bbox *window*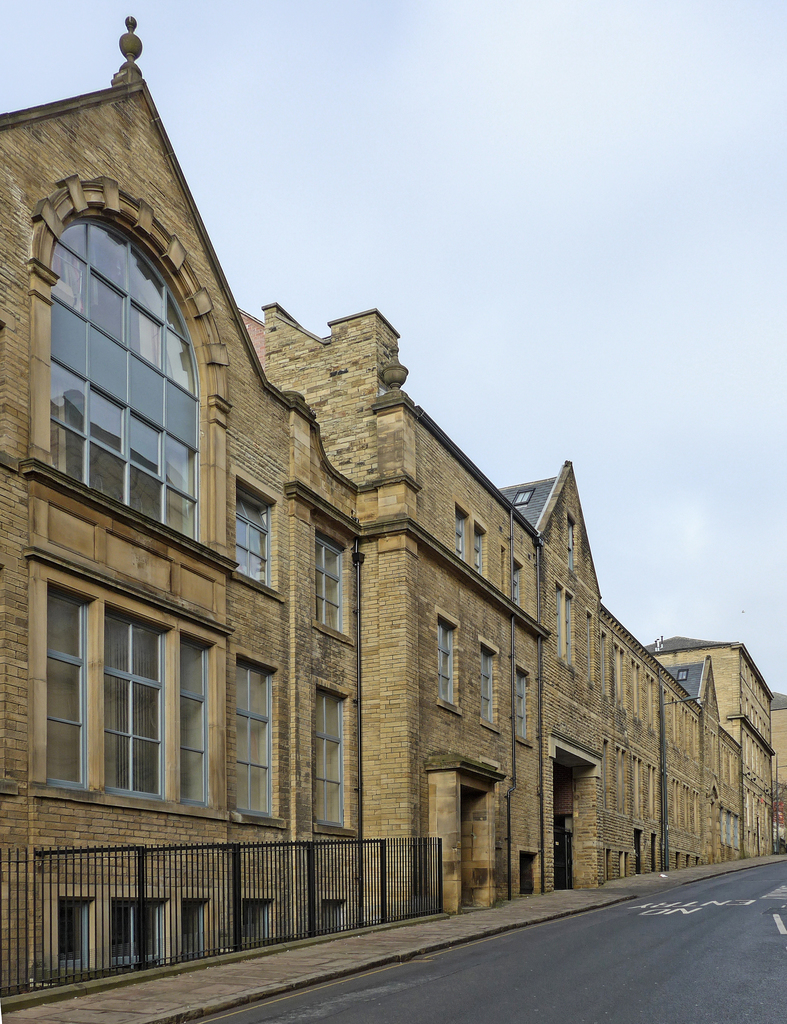
bbox=[480, 641, 501, 733]
